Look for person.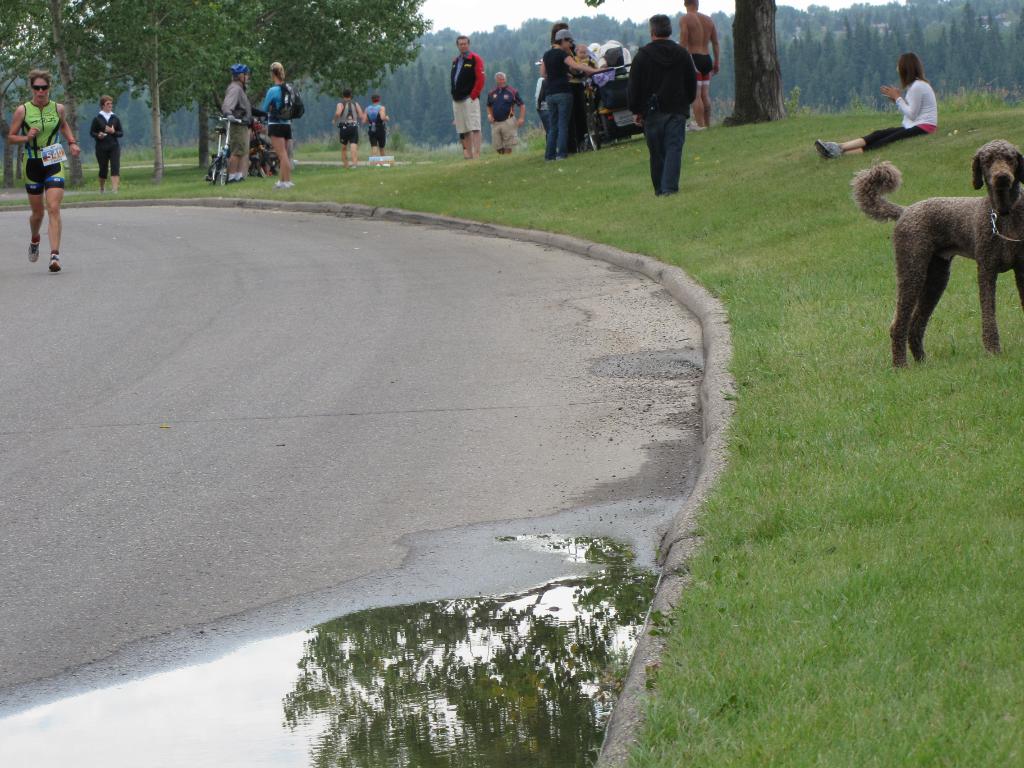
Found: bbox=[362, 88, 389, 154].
